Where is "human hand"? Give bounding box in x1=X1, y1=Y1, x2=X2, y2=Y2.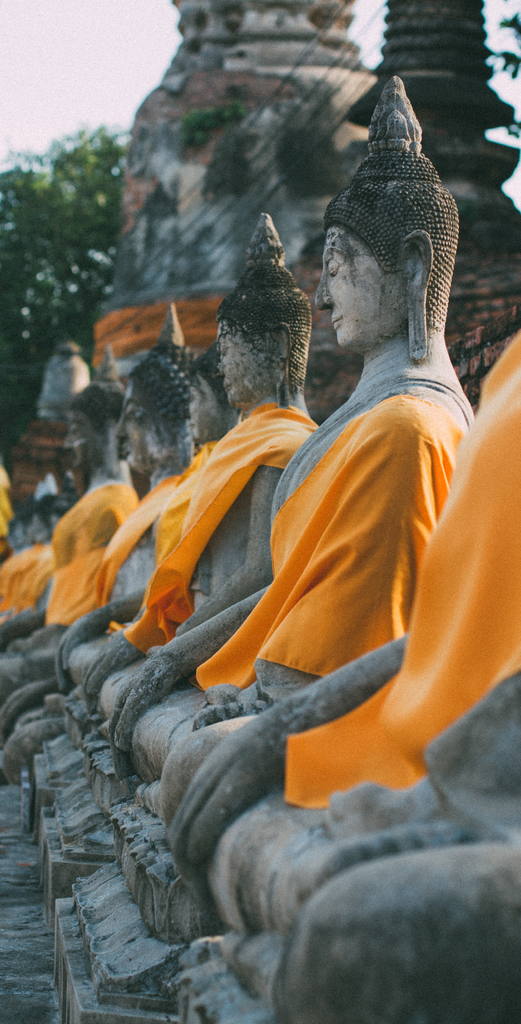
x1=0, y1=612, x2=44, y2=650.
